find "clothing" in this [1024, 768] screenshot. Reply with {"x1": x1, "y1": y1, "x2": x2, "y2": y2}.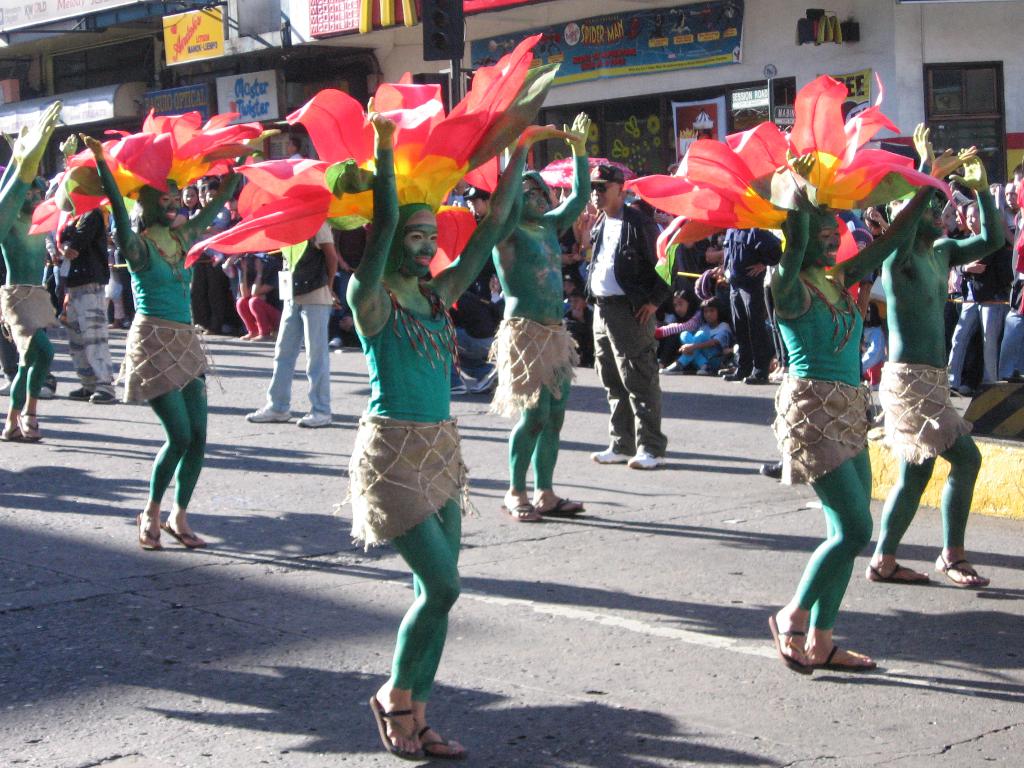
{"x1": 880, "y1": 338, "x2": 979, "y2": 478}.
